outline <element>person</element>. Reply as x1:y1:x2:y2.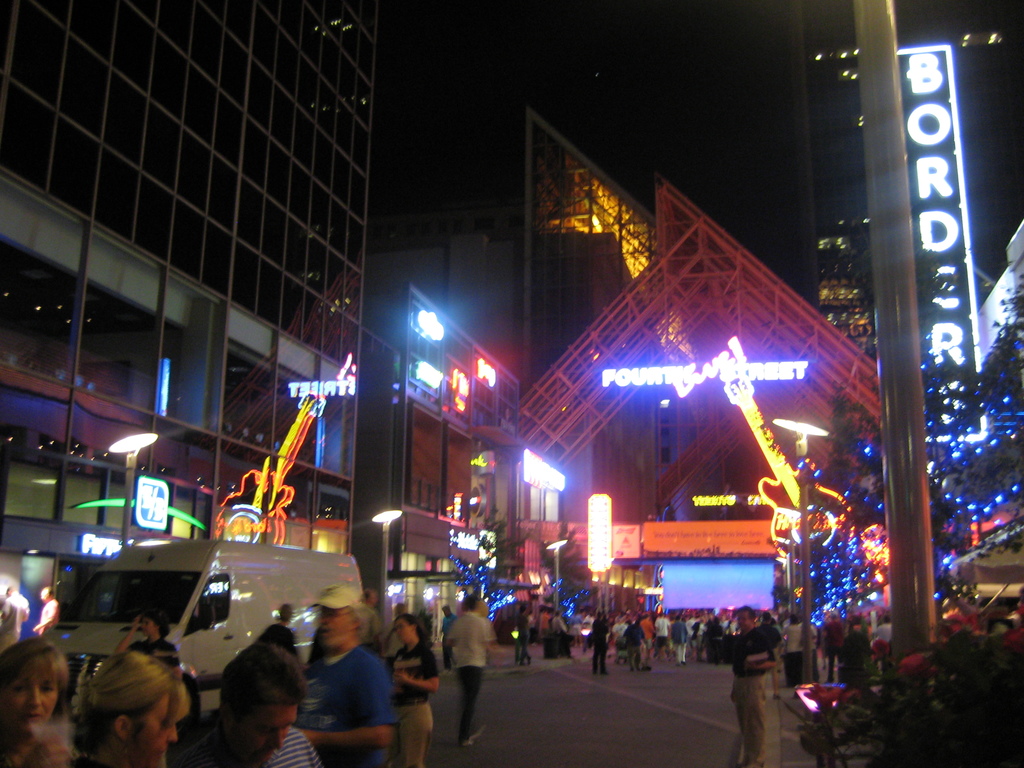
1:580:34:651.
